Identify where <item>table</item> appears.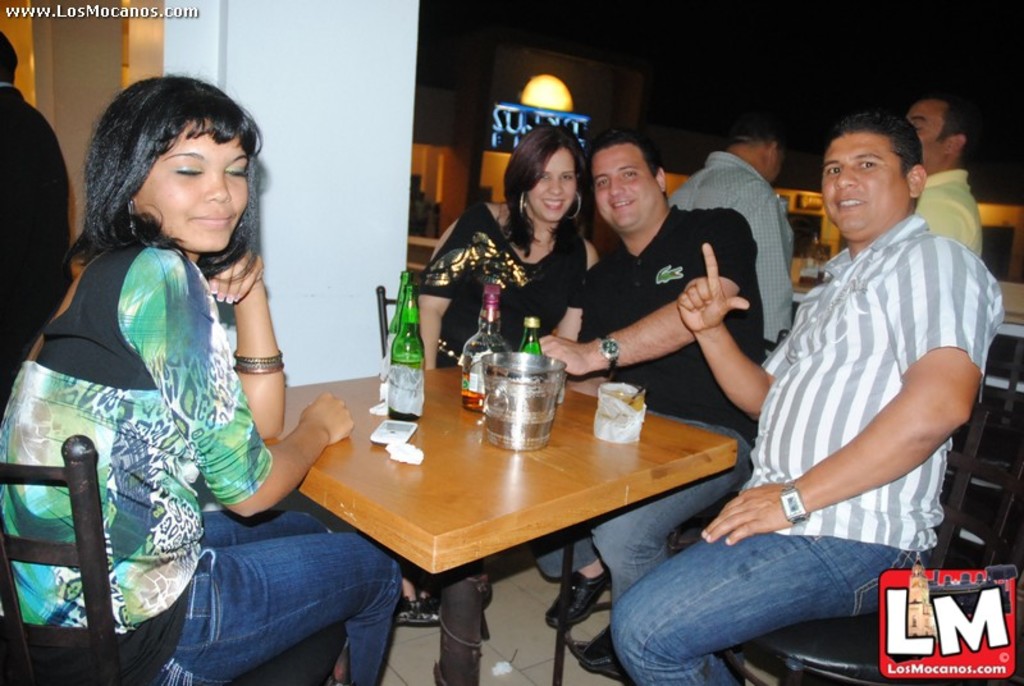
Appears at {"x1": 257, "y1": 347, "x2": 745, "y2": 639}.
